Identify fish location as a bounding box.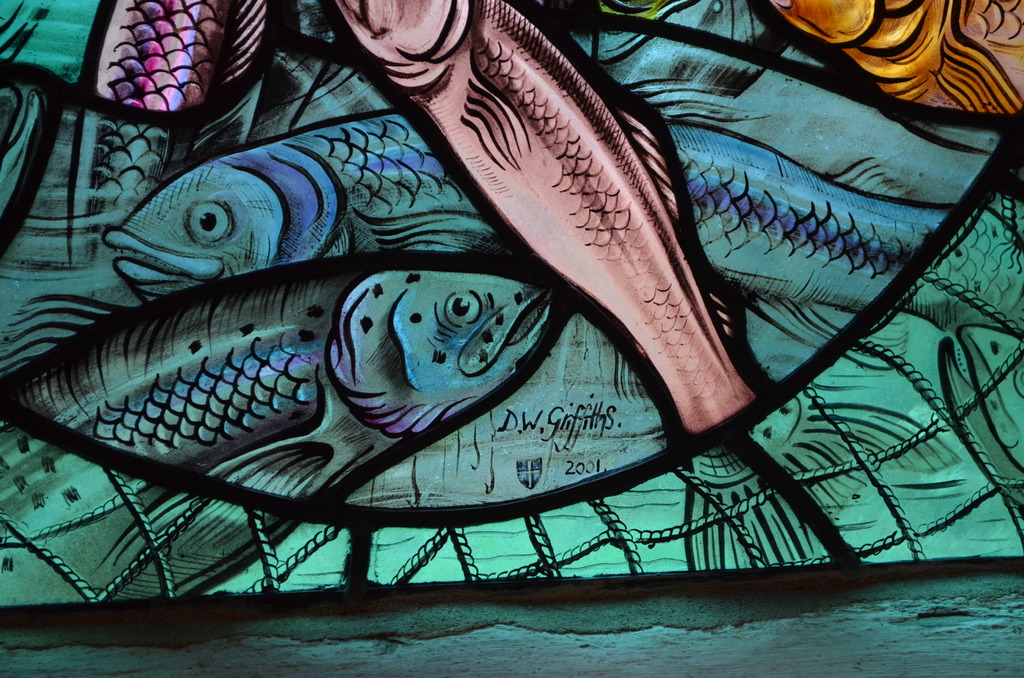
[x1=936, y1=328, x2=1023, y2=512].
